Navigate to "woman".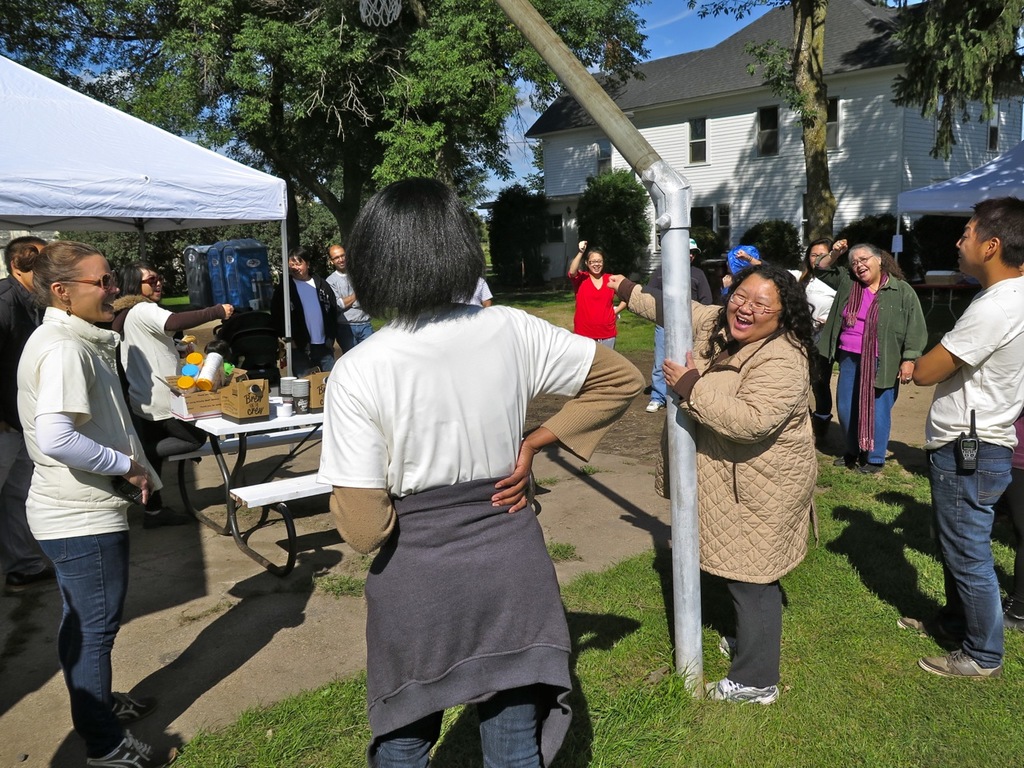
Navigation target: 110, 256, 234, 528.
